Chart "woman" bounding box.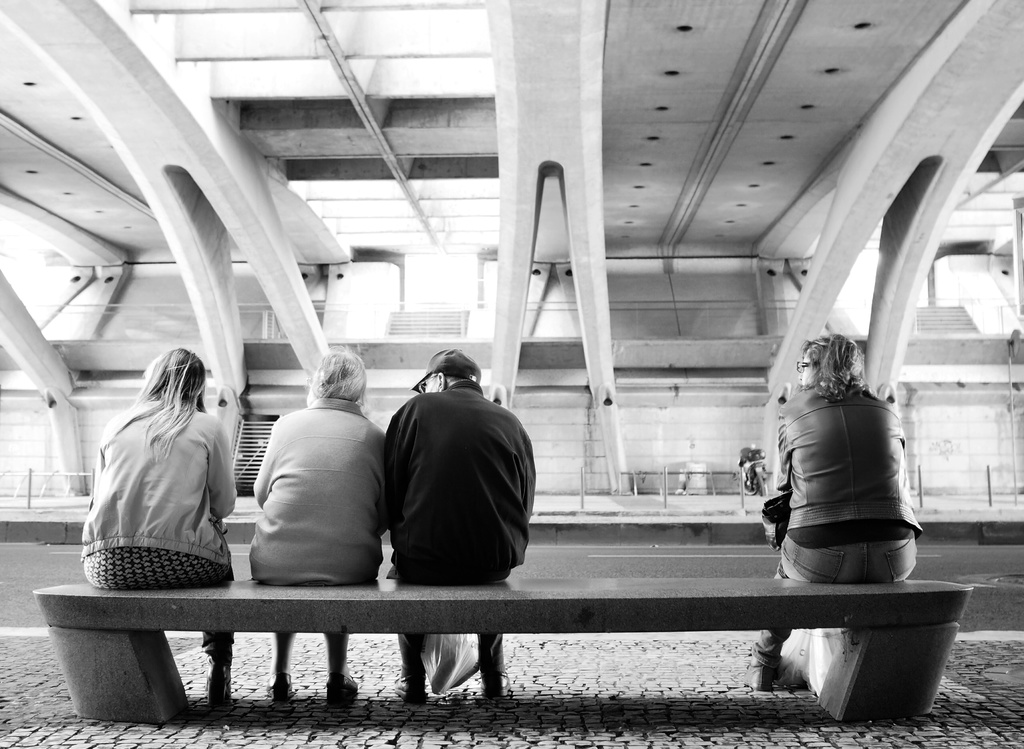
Charted: select_region(744, 328, 928, 693).
